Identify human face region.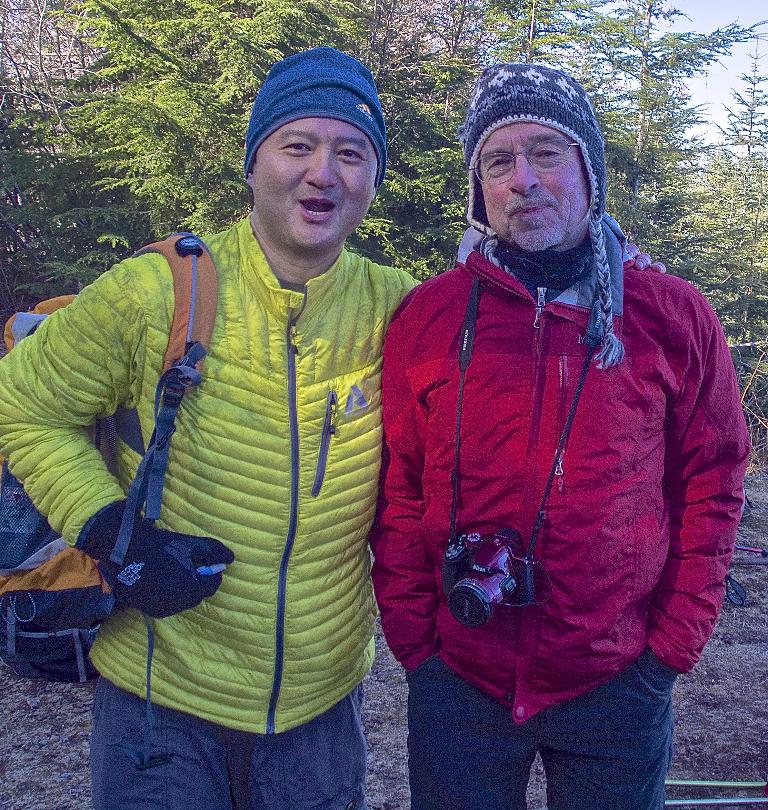
Region: [left=253, top=117, right=372, bottom=251].
